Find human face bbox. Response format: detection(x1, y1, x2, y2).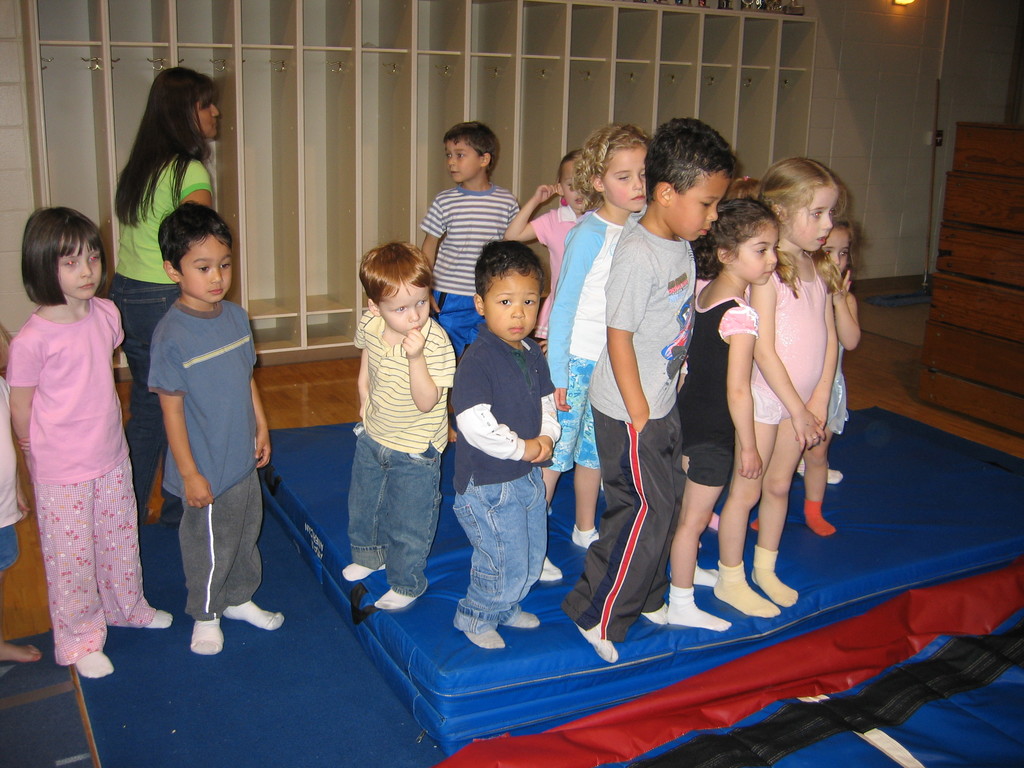
detection(556, 148, 591, 217).
